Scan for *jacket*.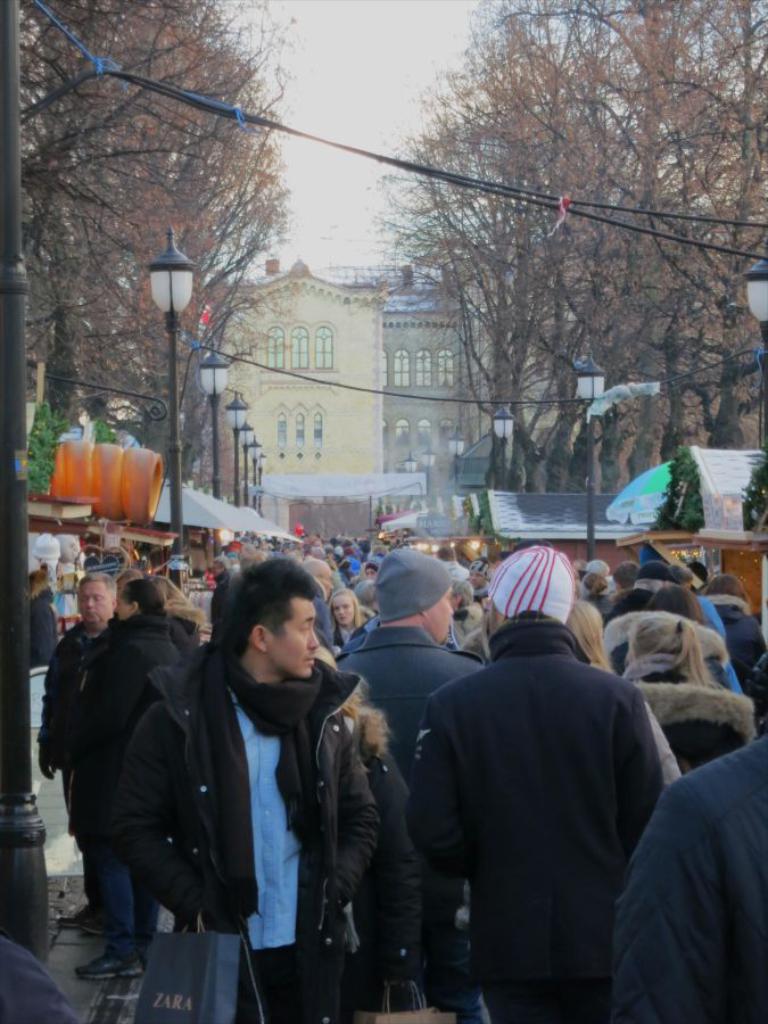
Scan result: rect(40, 618, 109, 811).
